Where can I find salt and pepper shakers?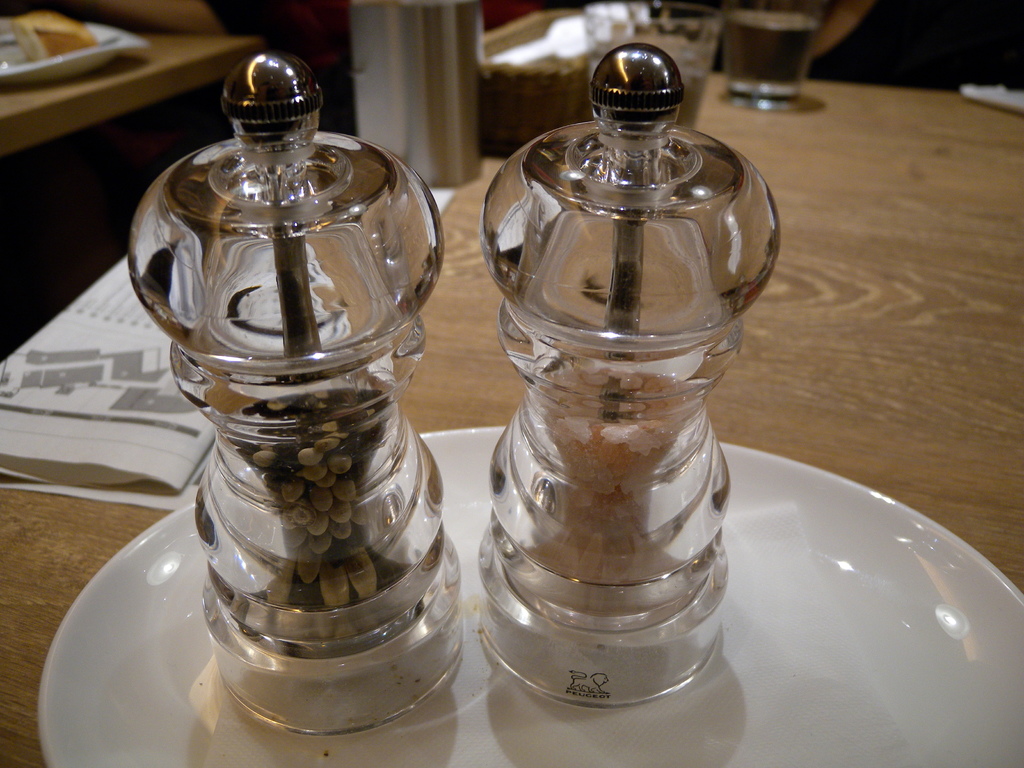
You can find it at <bbox>123, 48, 466, 741</bbox>.
